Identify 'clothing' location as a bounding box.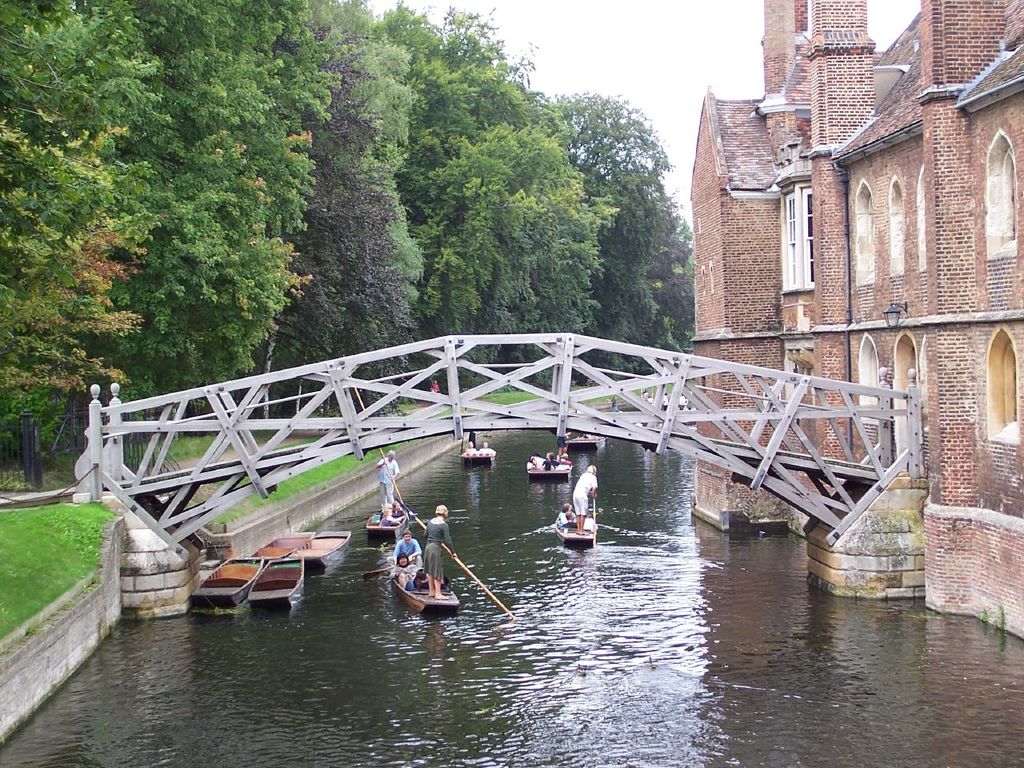
l=423, t=515, r=453, b=553.
